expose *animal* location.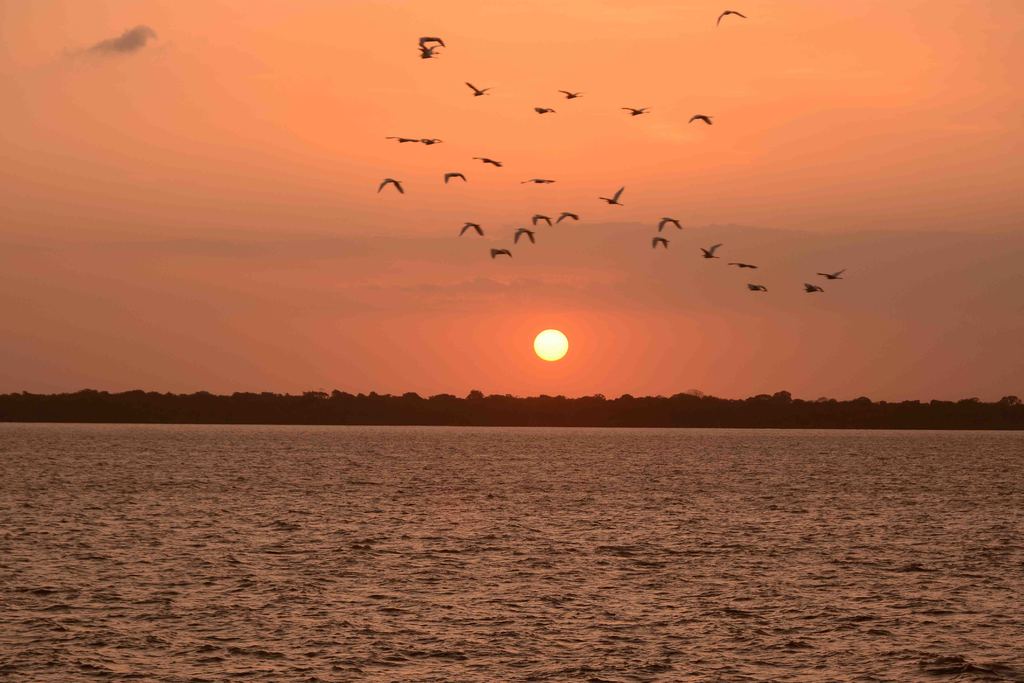
Exposed at Rect(388, 136, 422, 145).
